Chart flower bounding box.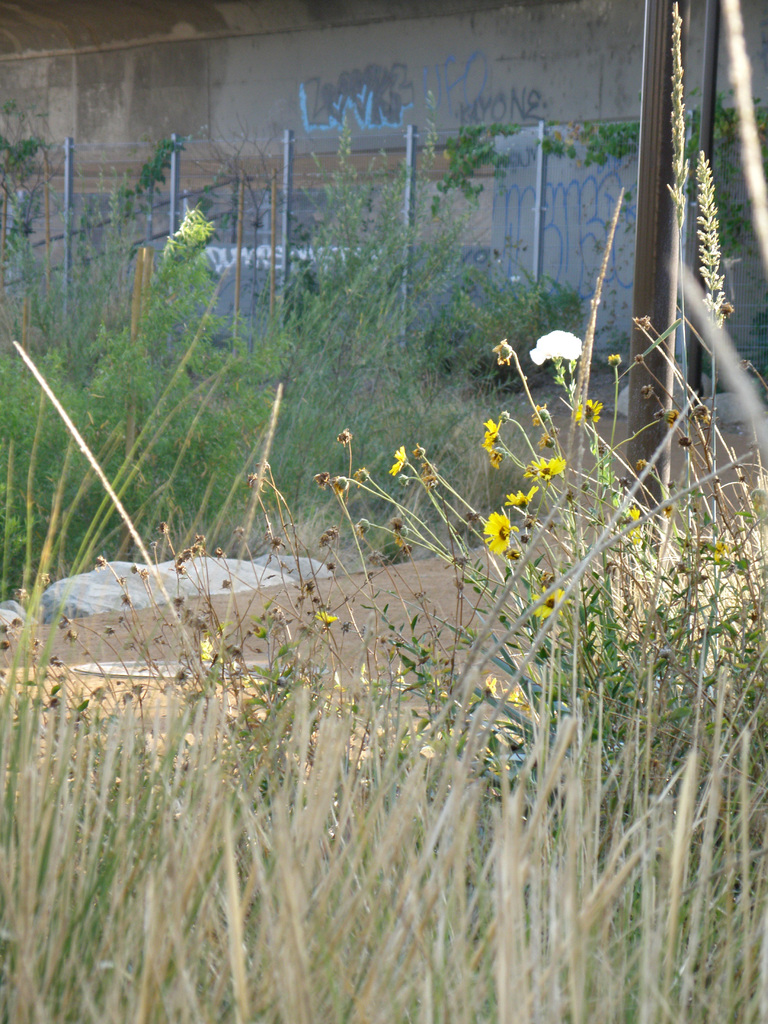
Charted: l=524, t=328, r=580, b=367.
